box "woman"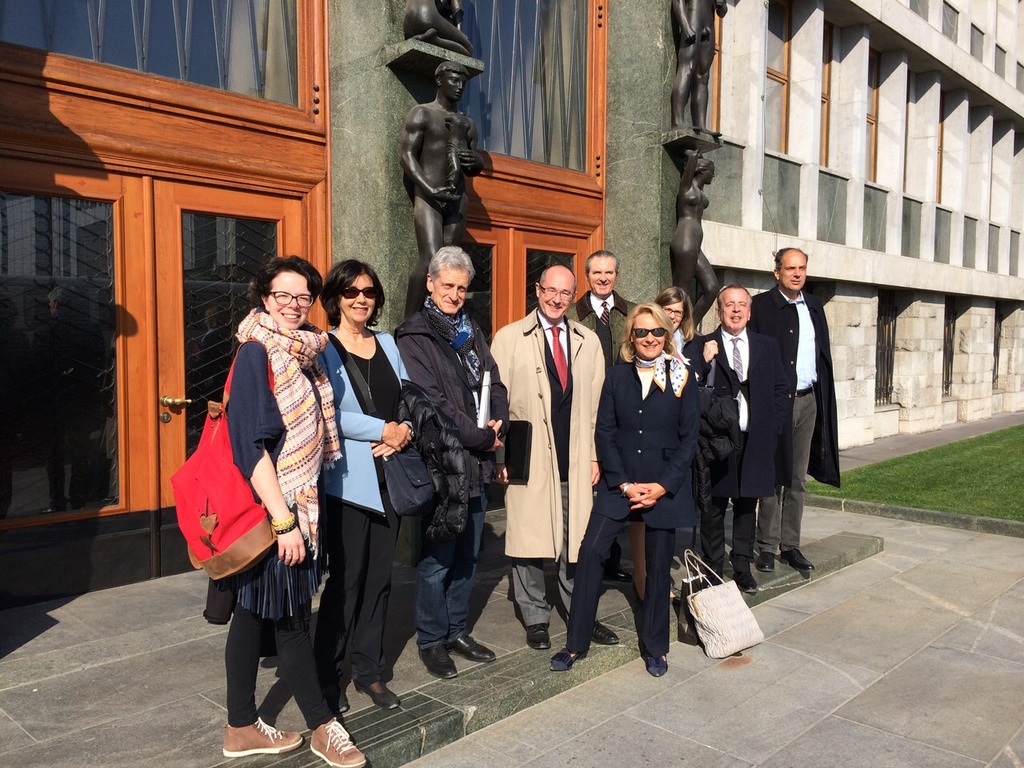
locate(545, 304, 703, 682)
